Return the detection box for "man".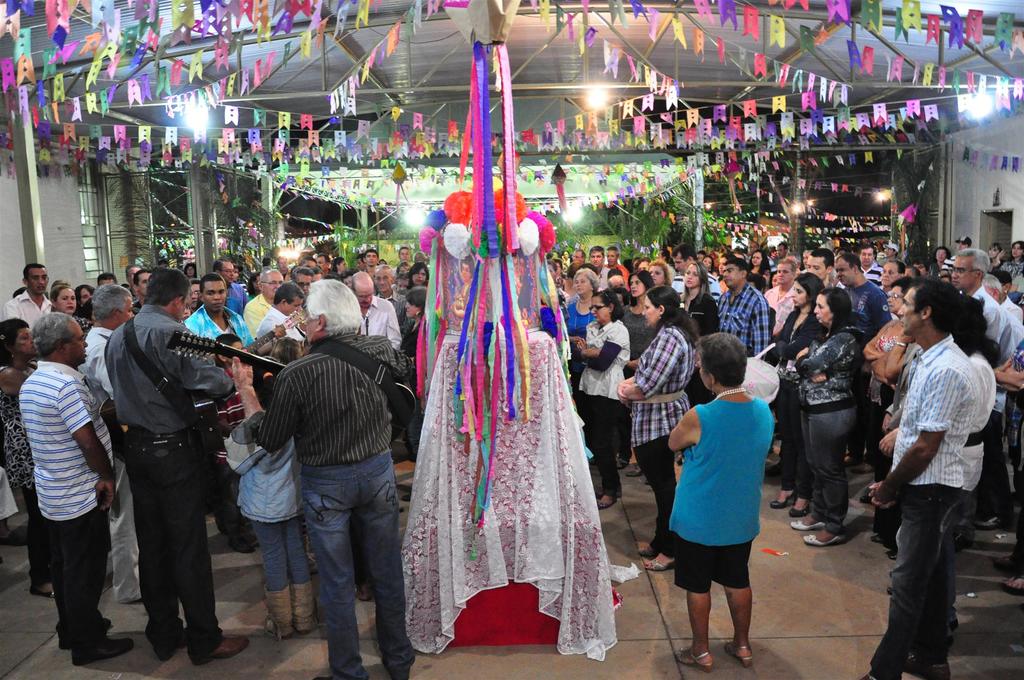
229 276 410 679.
